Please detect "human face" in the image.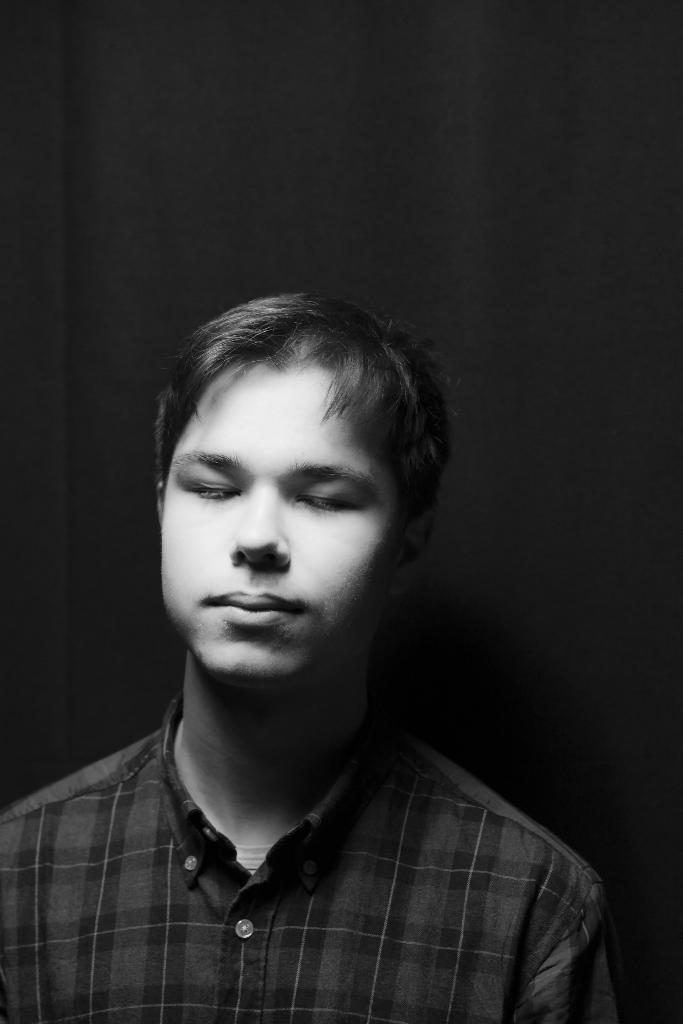
select_region(160, 356, 399, 671).
